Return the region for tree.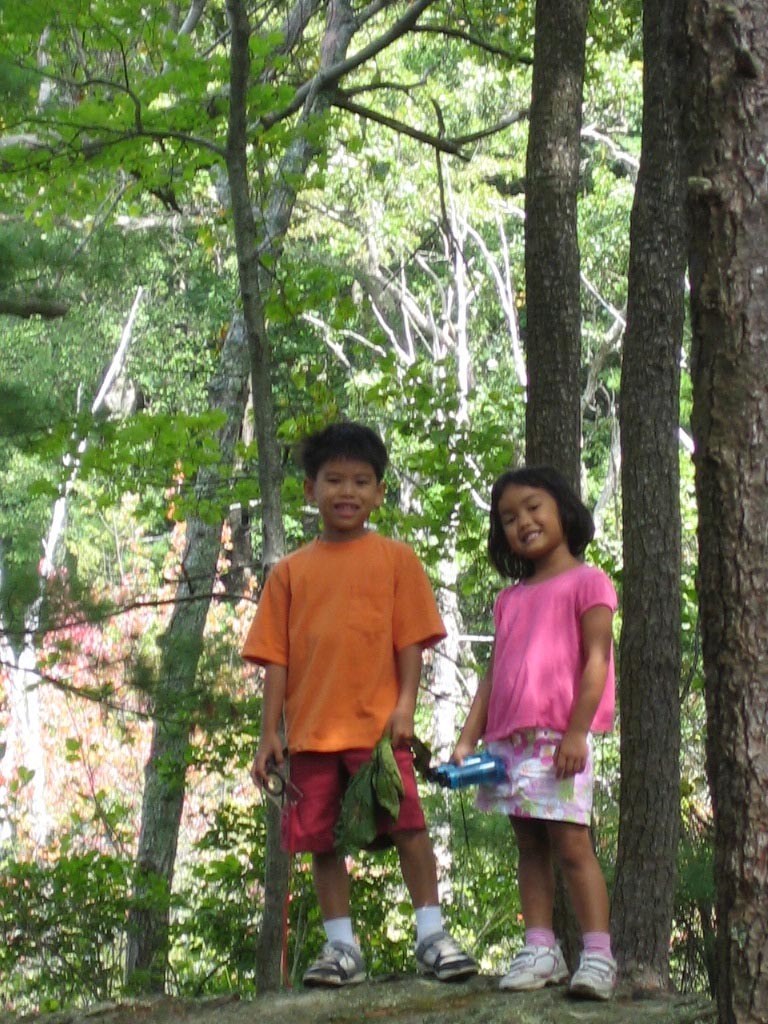
[x1=682, y1=0, x2=767, y2=1023].
